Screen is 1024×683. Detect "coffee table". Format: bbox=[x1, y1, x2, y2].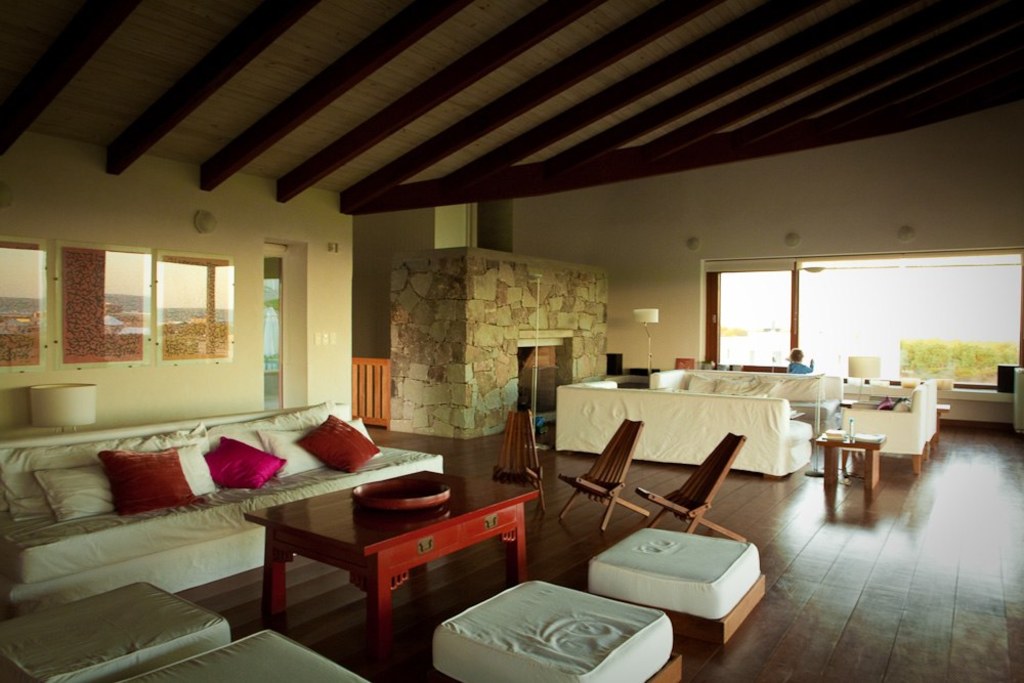
bbox=[172, 479, 516, 651].
